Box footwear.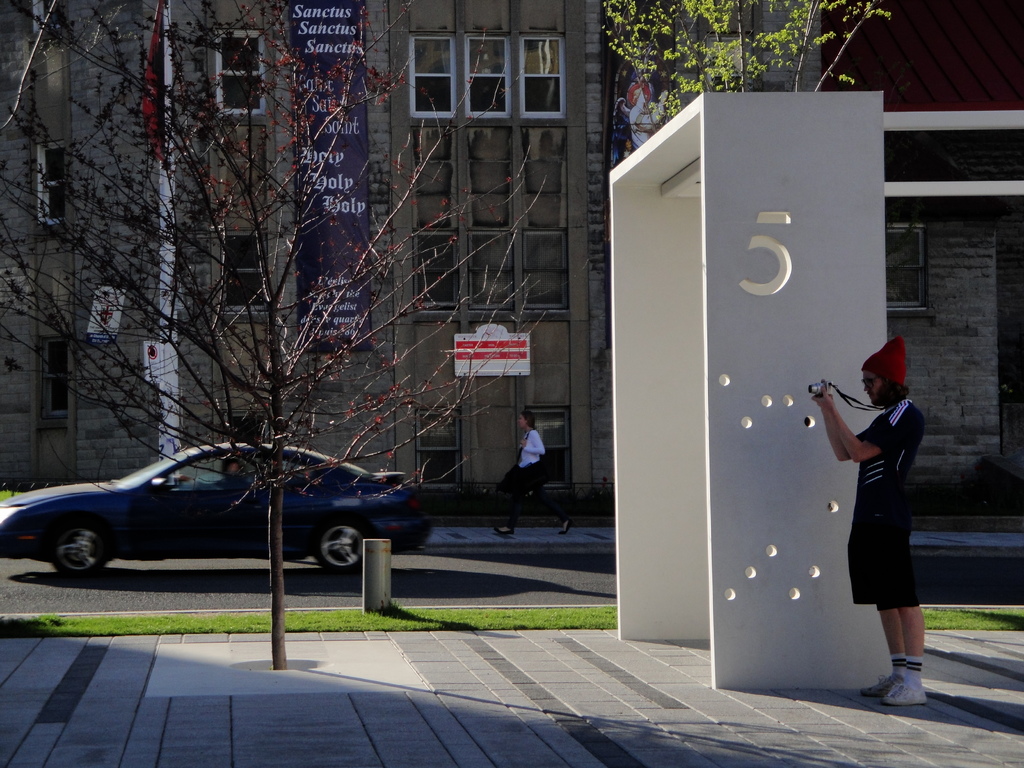
<region>495, 525, 515, 533</region>.
